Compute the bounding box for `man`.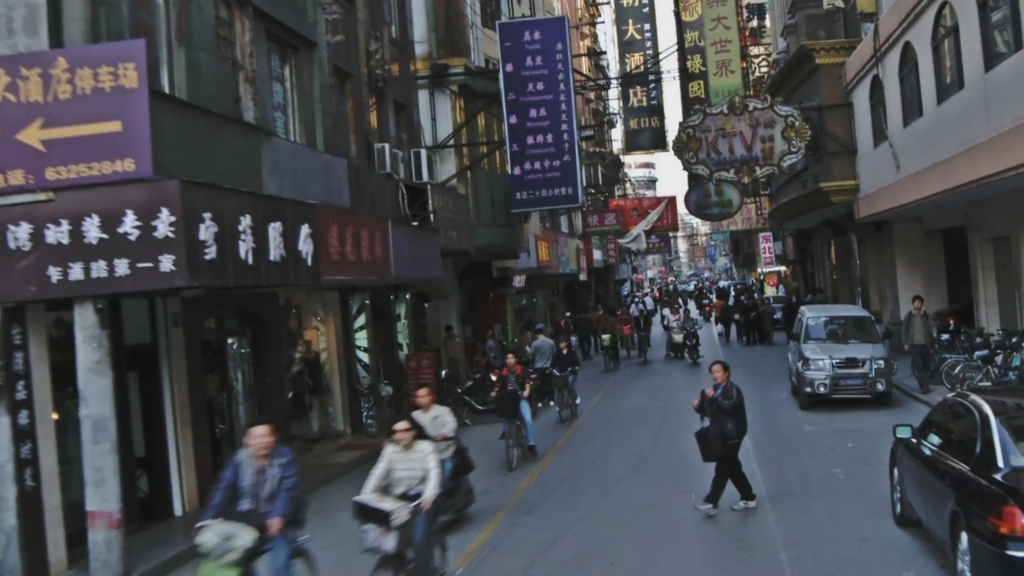
bbox=(717, 302, 739, 343).
